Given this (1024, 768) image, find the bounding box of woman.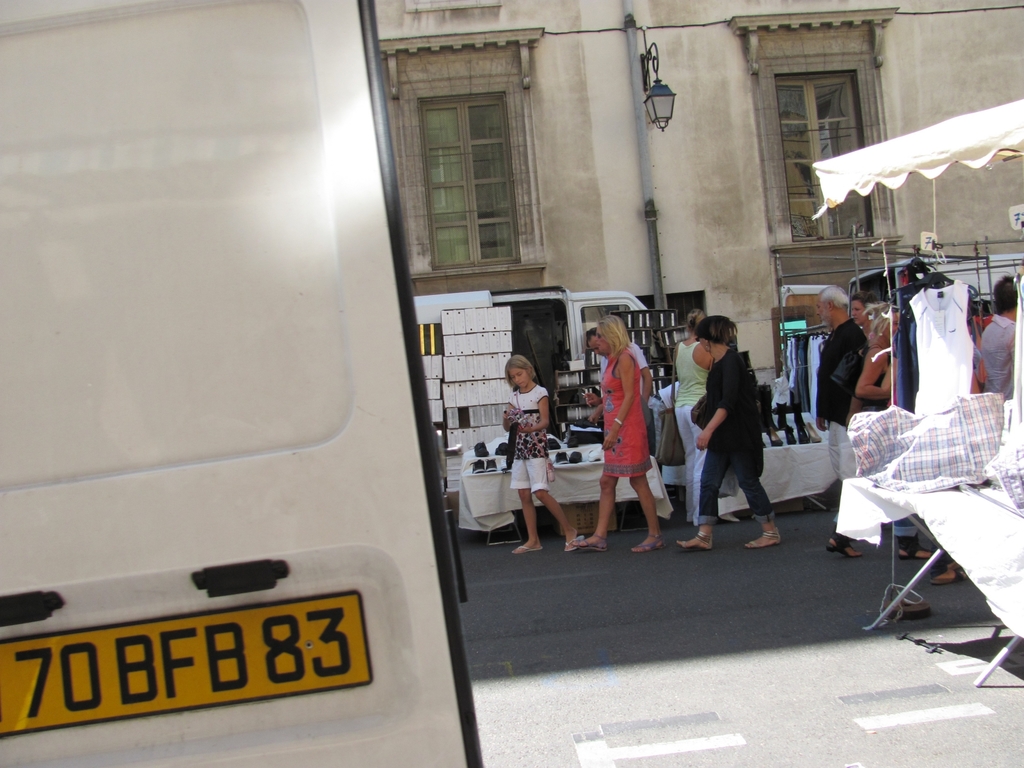
858/311/892/398.
